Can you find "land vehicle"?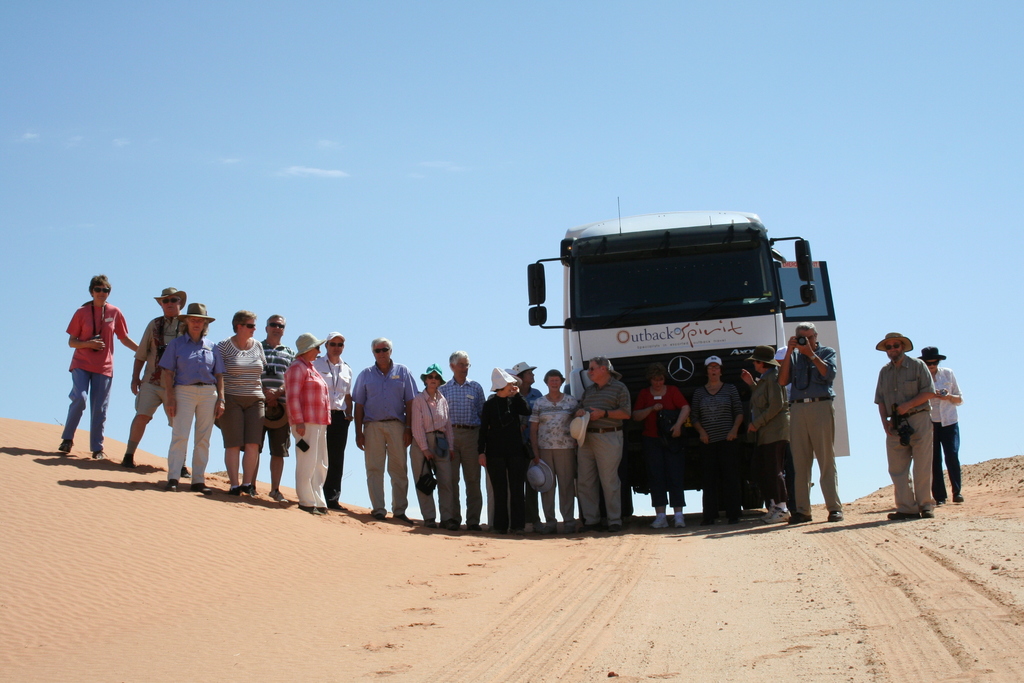
Yes, bounding box: {"x1": 538, "y1": 215, "x2": 868, "y2": 529}.
